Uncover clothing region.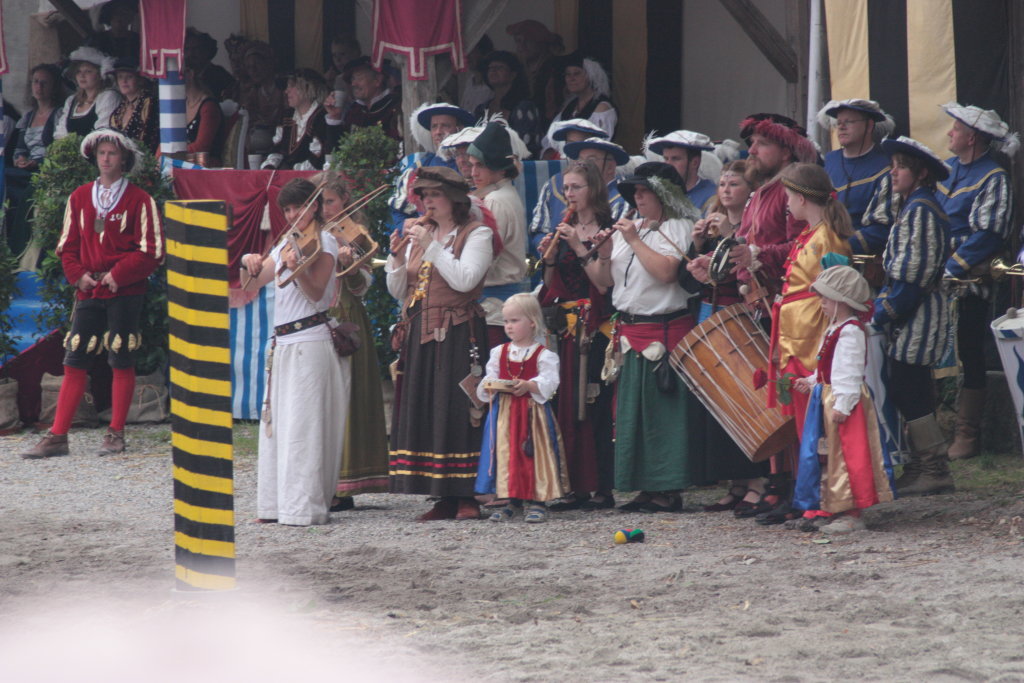
Uncovered: box(687, 182, 719, 212).
